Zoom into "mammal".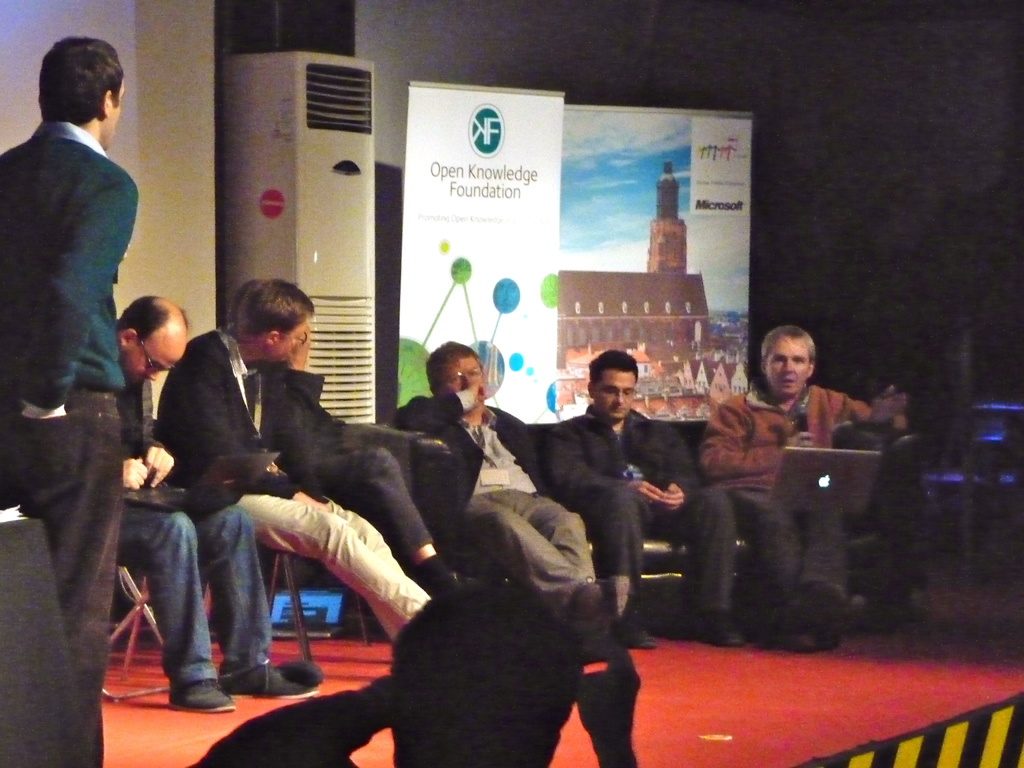
Zoom target: rect(398, 339, 634, 648).
